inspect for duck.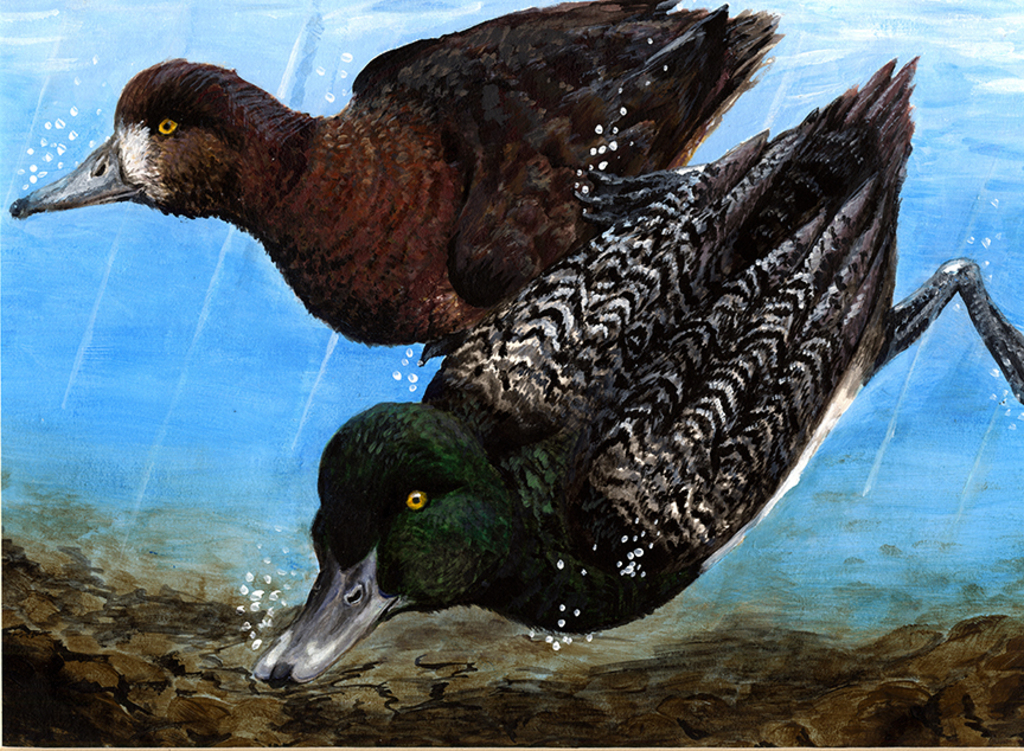
Inspection: {"left": 7, "top": 0, "right": 792, "bottom": 367}.
